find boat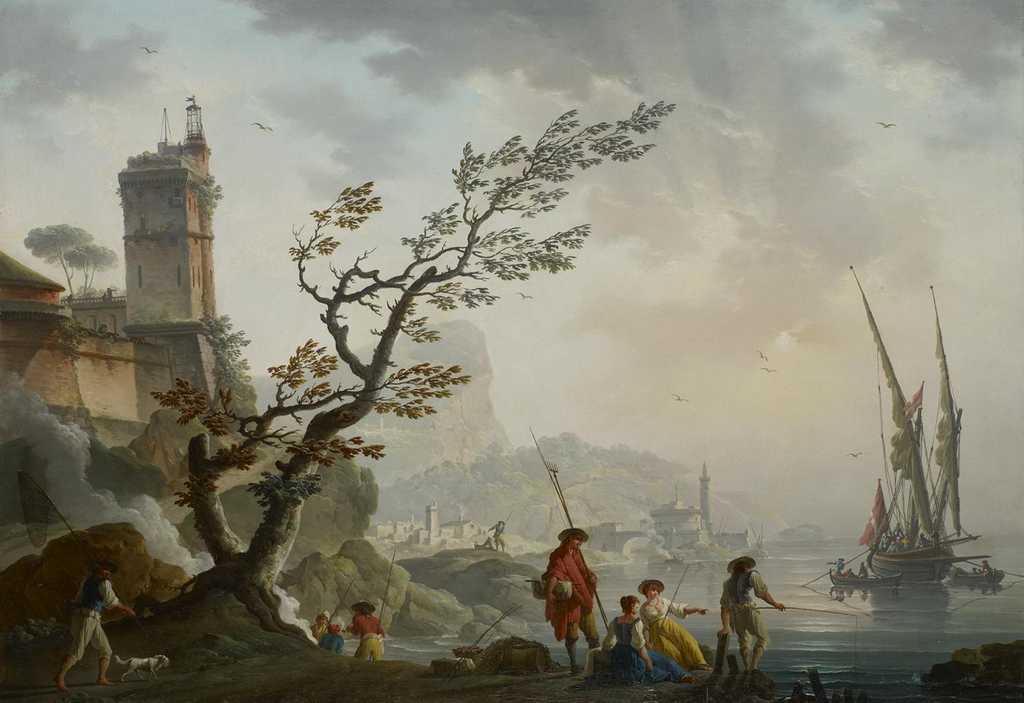
region(662, 555, 685, 564)
